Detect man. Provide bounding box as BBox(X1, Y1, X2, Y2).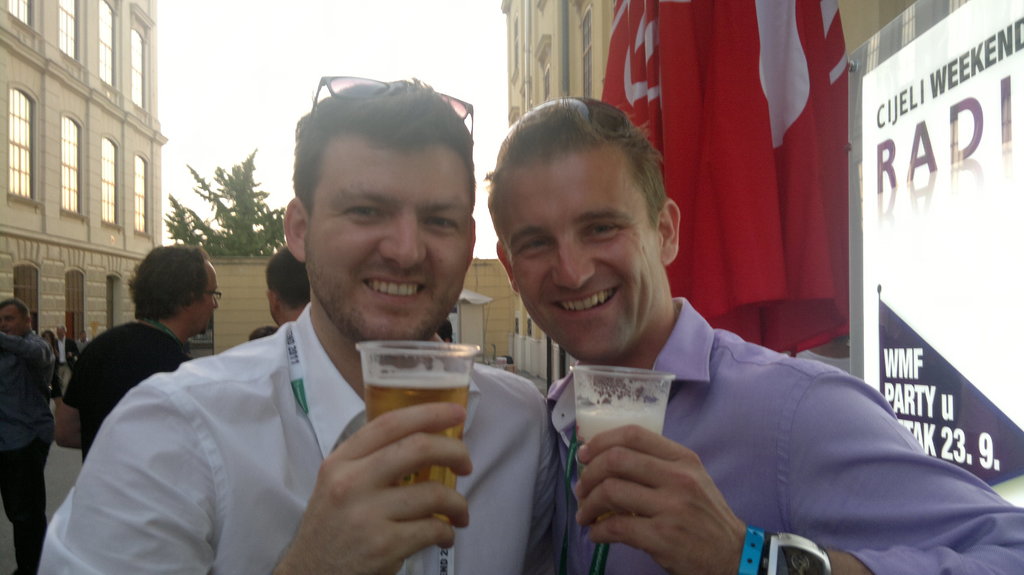
BBox(0, 331, 52, 574).
